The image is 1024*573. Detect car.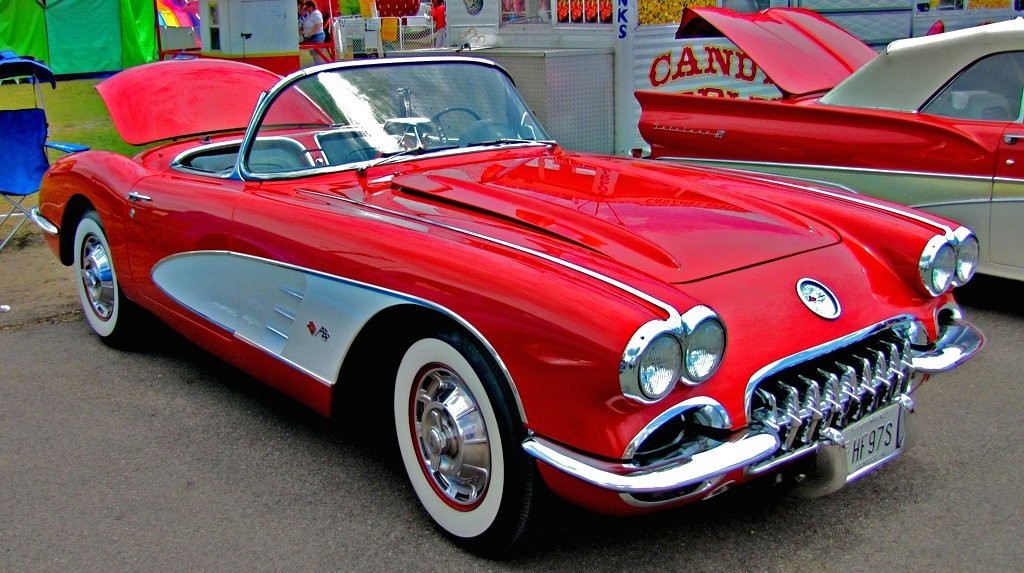
Detection: 31:60:981:558.
